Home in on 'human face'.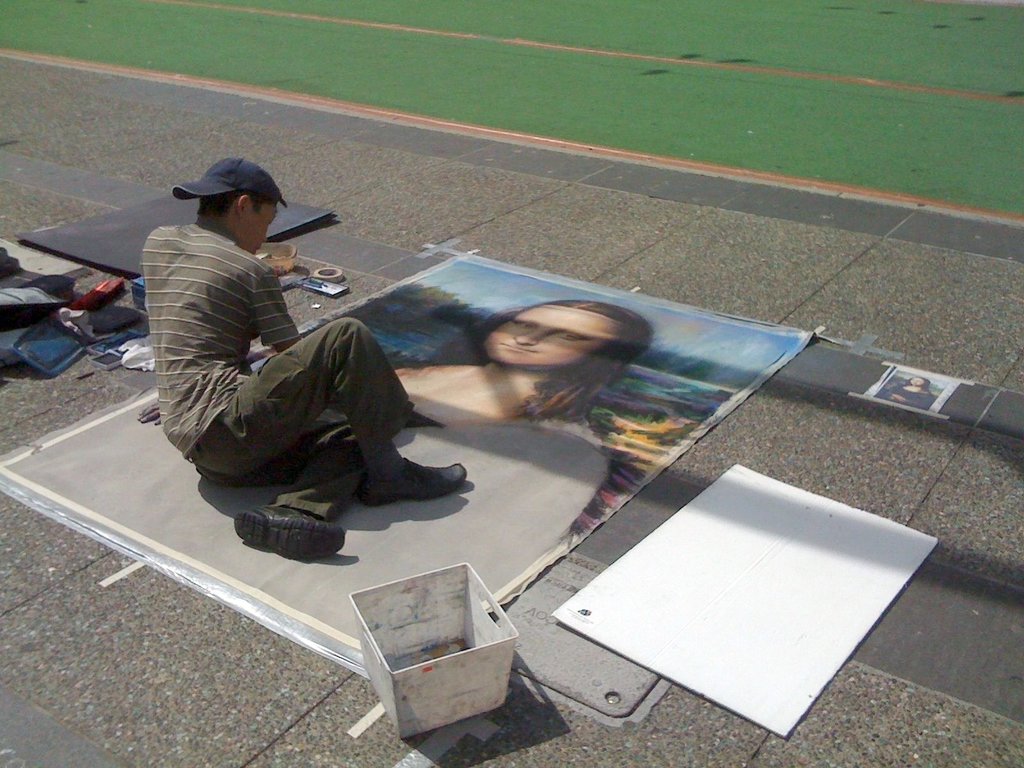
Homed in at detection(246, 207, 278, 260).
